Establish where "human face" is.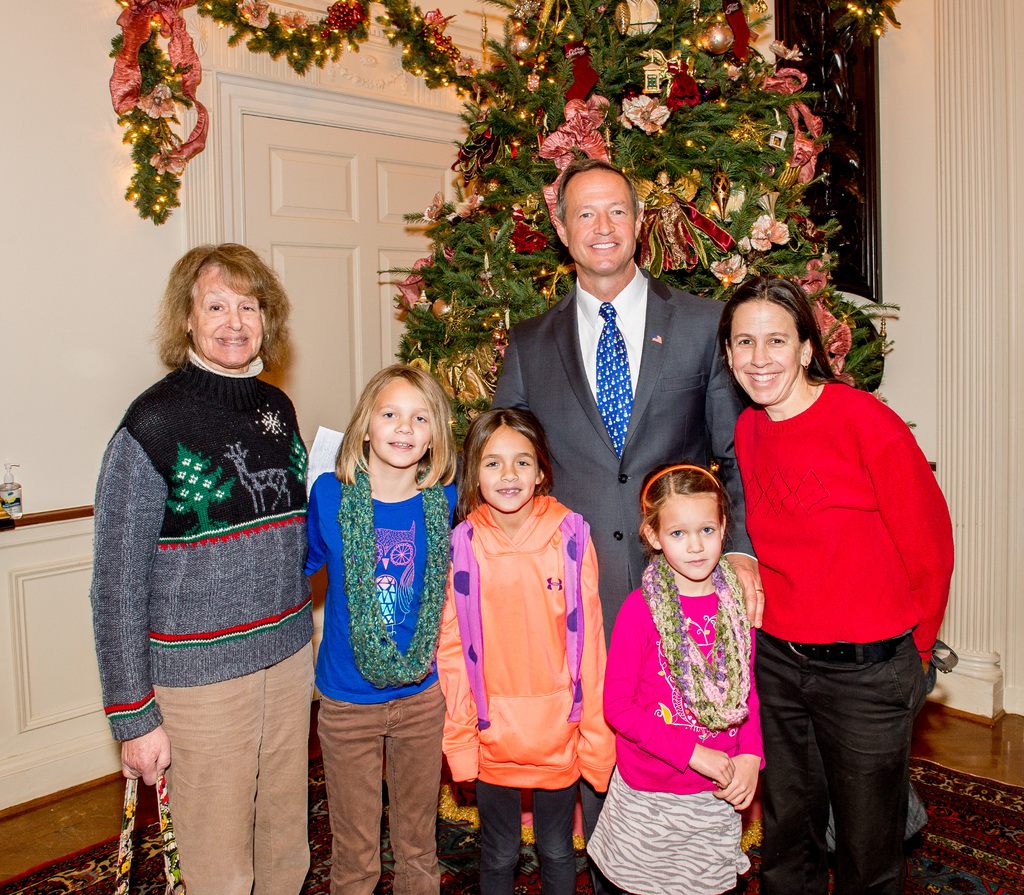
Established at [left=659, top=498, right=717, bottom=579].
